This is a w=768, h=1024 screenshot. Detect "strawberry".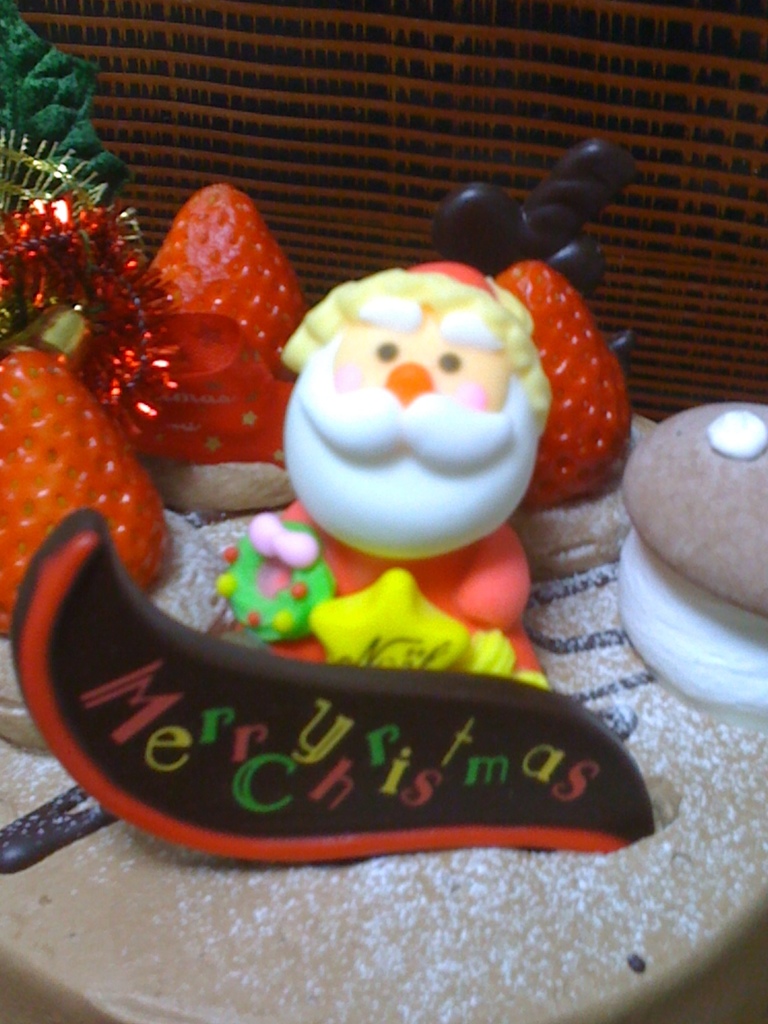
BBox(507, 257, 638, 498).
